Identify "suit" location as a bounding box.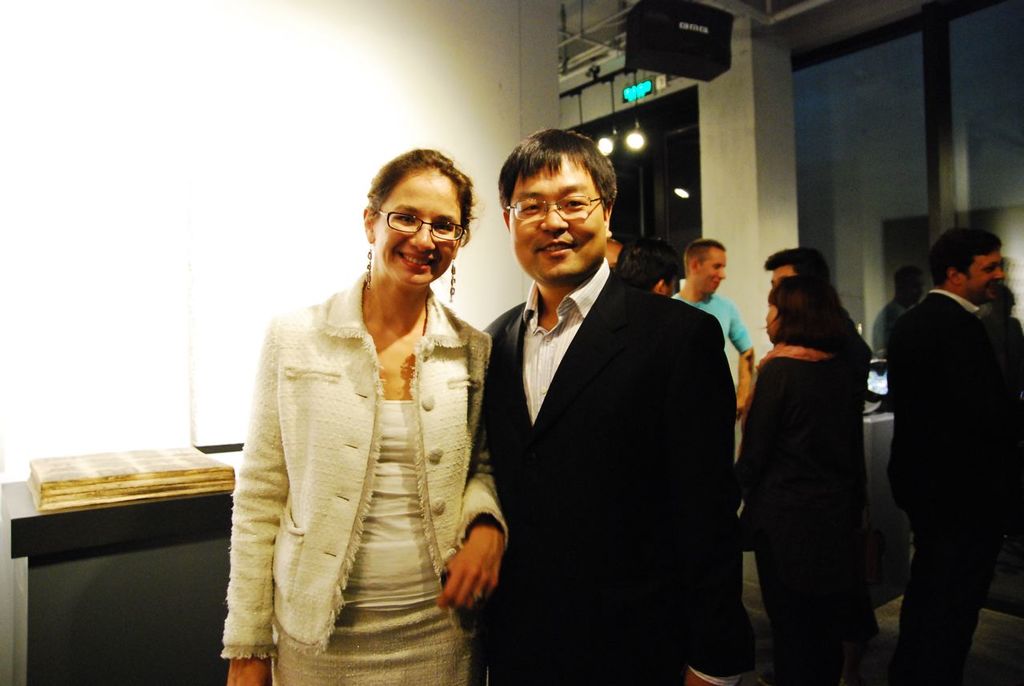
<box>885,289,1008,685</box>.
